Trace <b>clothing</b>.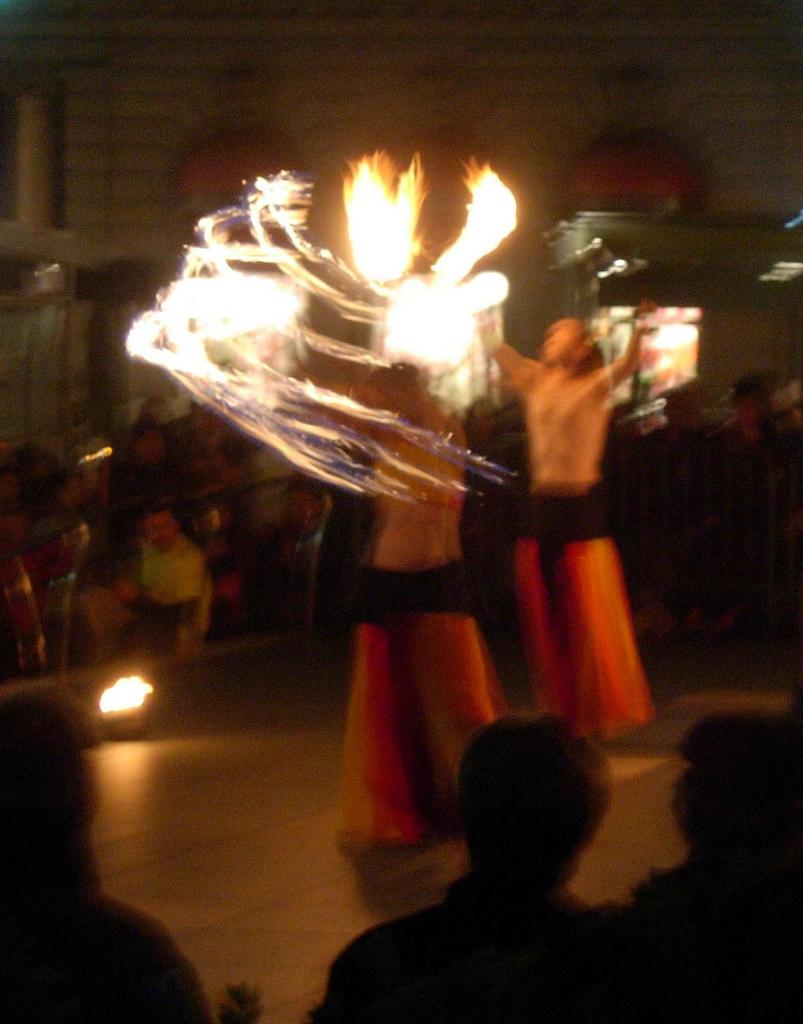
Traced to [x1=144, y1=541, x2=203, y2=623].
